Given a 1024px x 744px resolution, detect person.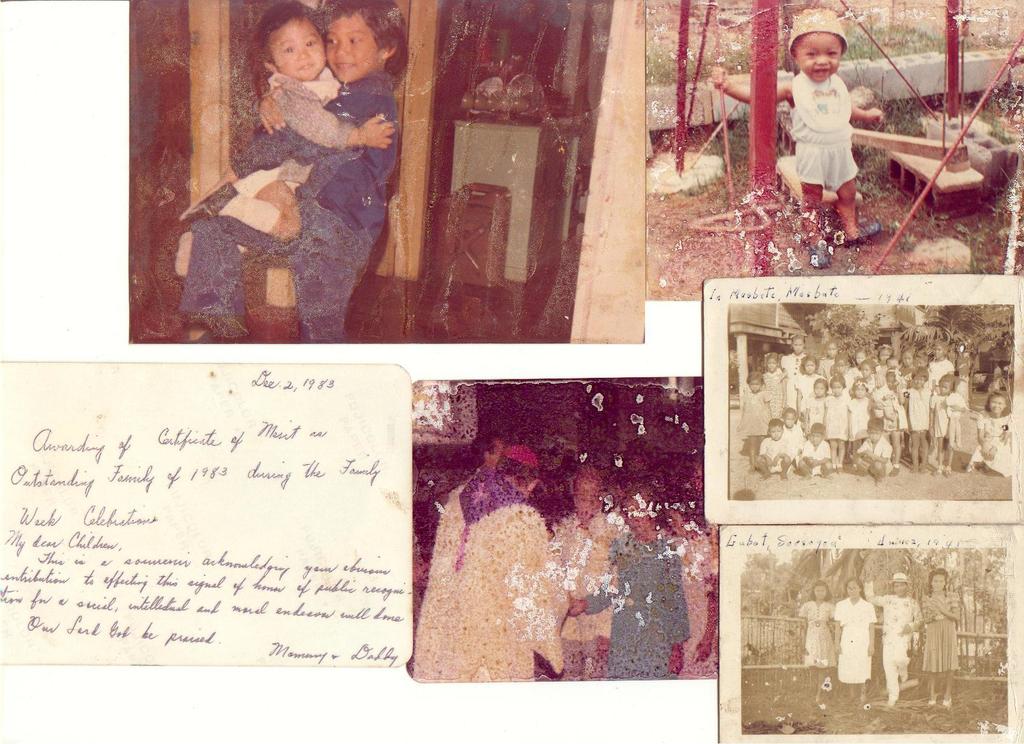
465, 430, 500, 478.
